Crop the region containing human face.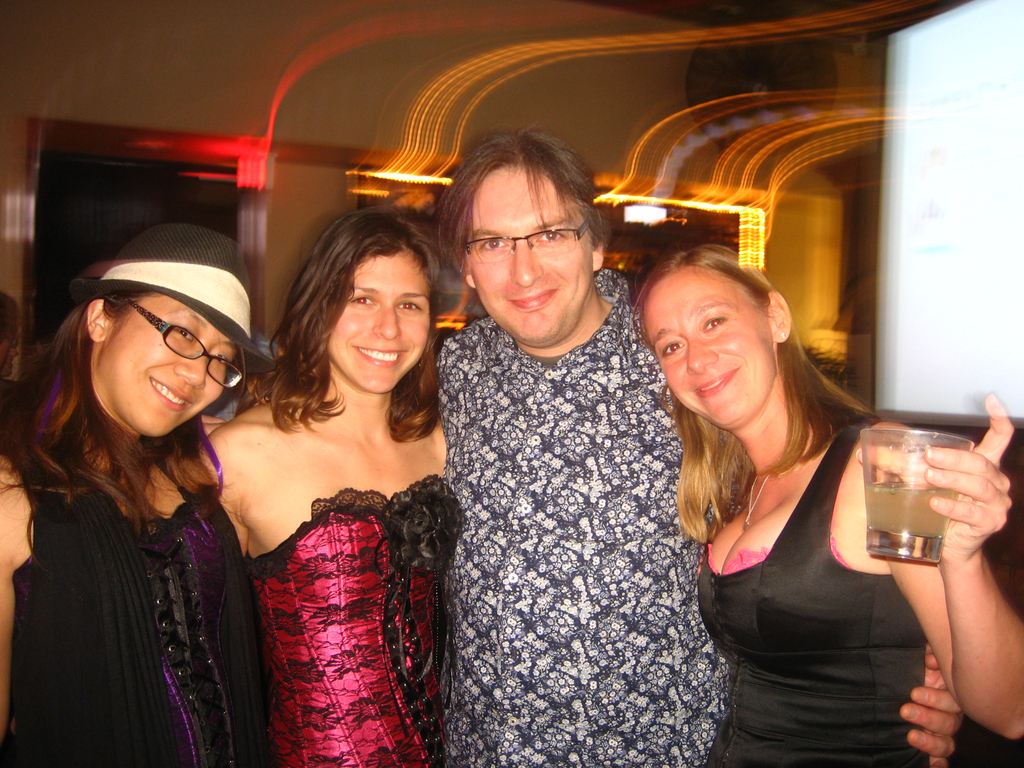
Crop region: [337, 255, 431, 394].
